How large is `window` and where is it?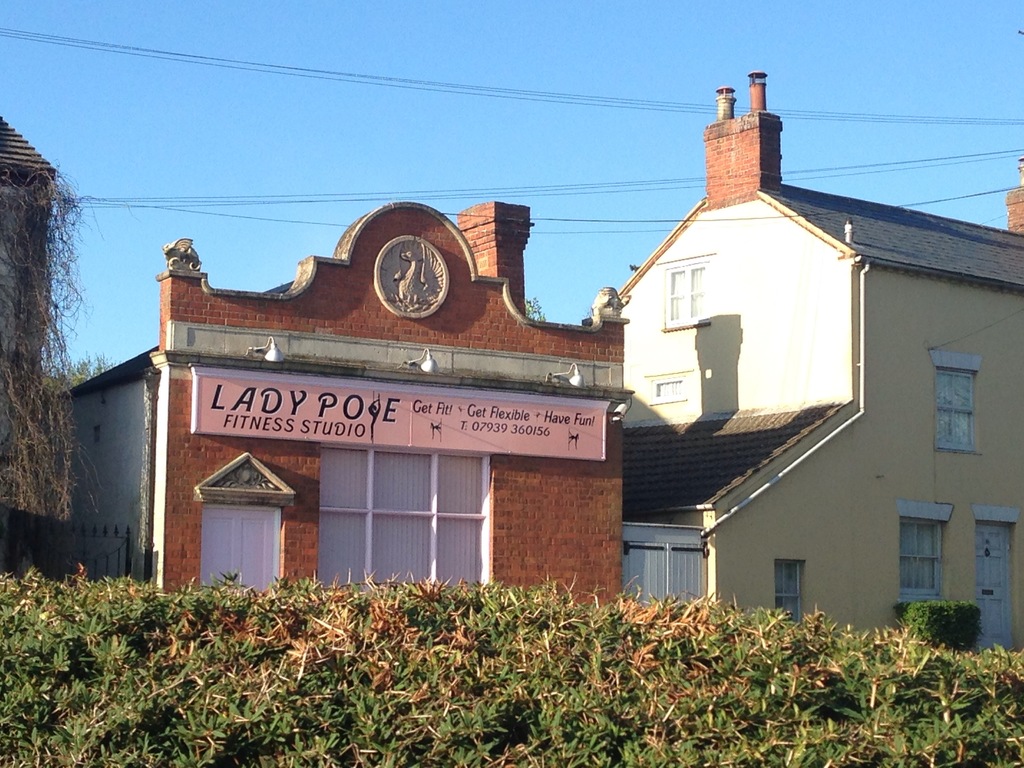
Bounding box: (left=202, top=495, right=280, bottom=595).
